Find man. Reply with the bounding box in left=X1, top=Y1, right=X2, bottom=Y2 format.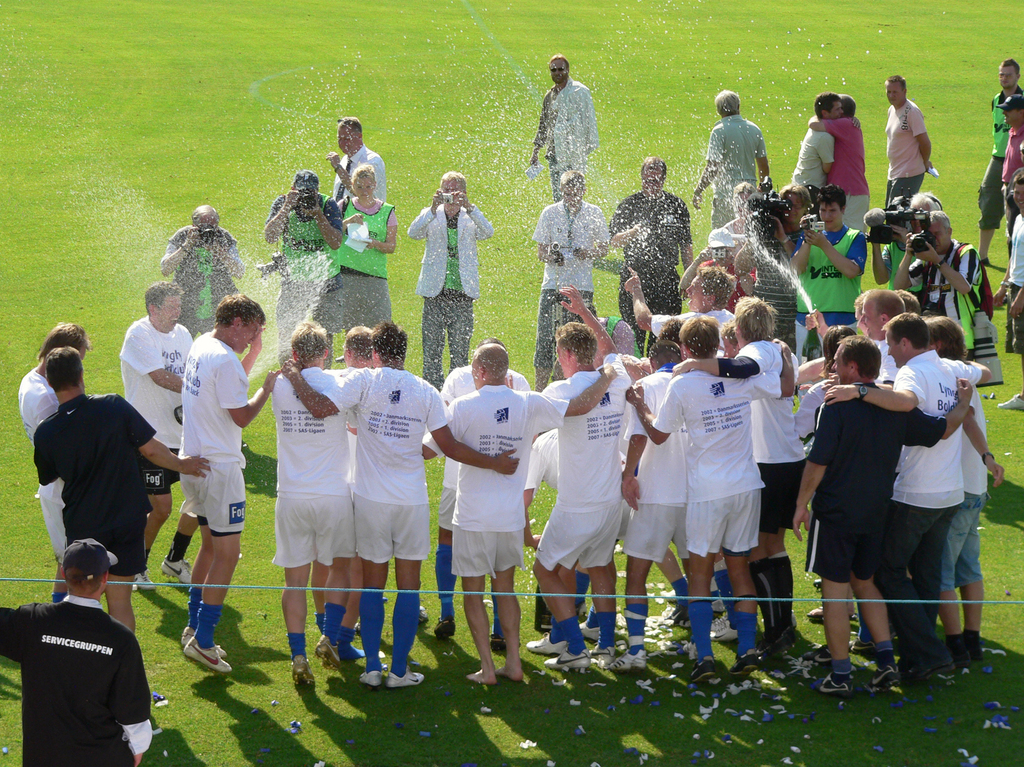
left=622, top=264, right=736, bottom=346.
